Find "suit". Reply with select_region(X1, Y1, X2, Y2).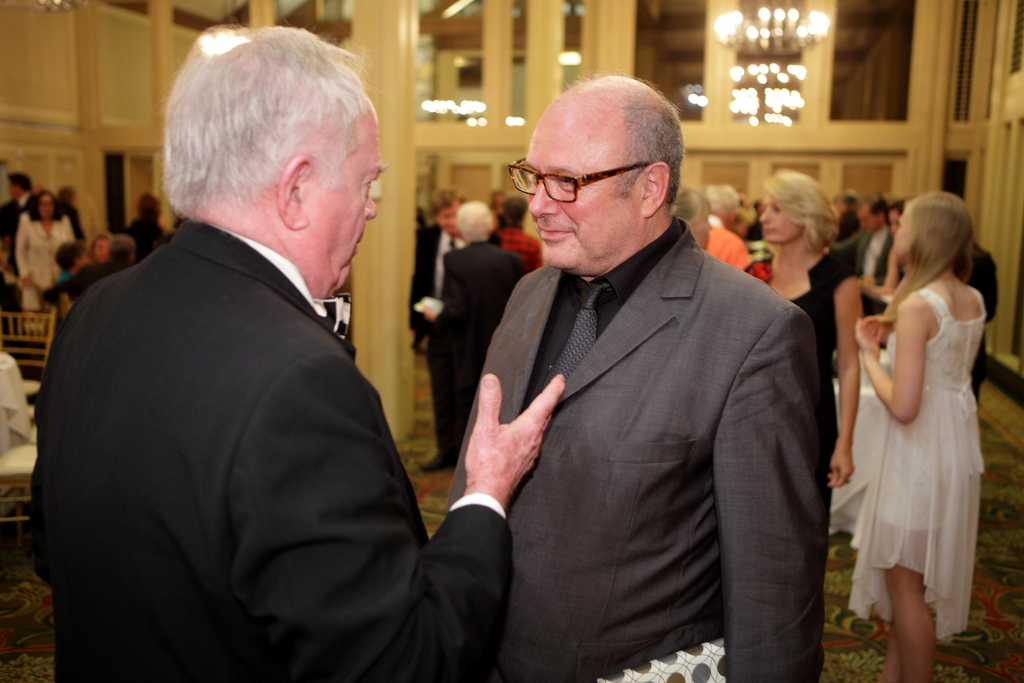
select_region(442, 241, 526, 450).
